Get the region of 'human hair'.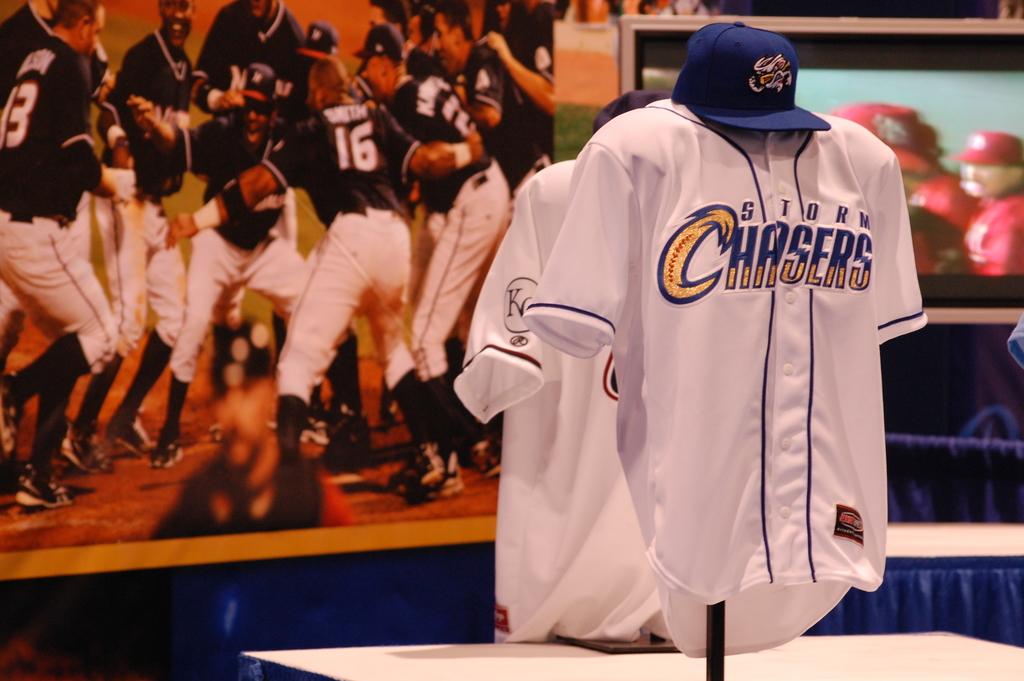
436:0:476:38.
